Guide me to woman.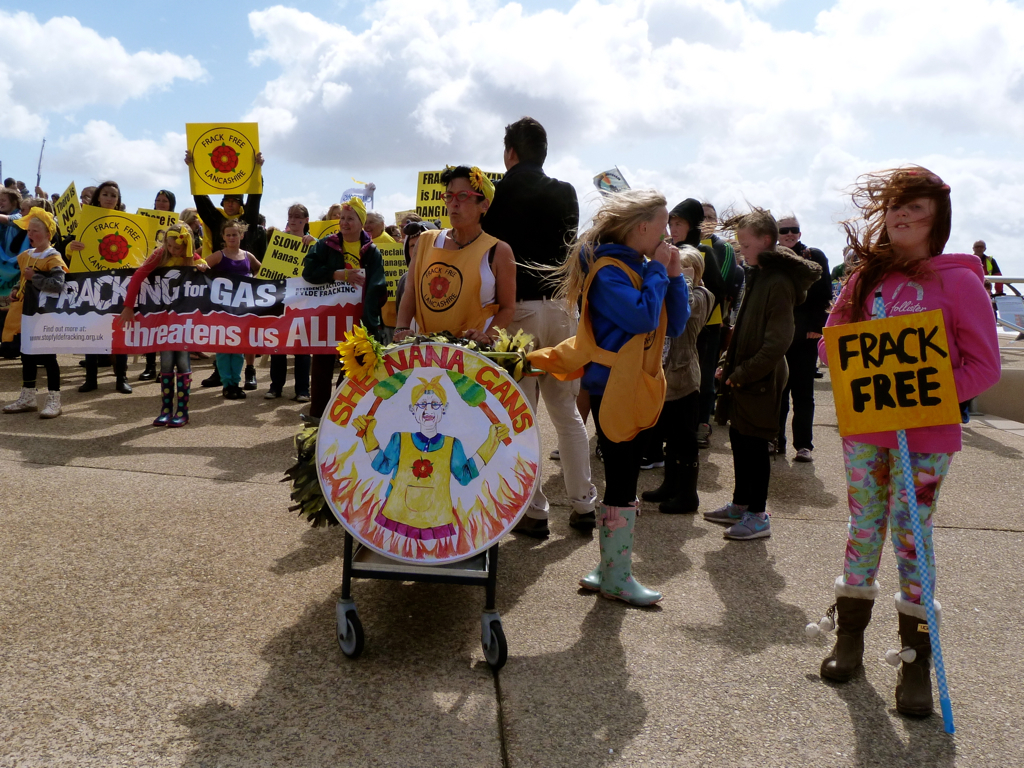
Guidance: (56,181,133,394).
